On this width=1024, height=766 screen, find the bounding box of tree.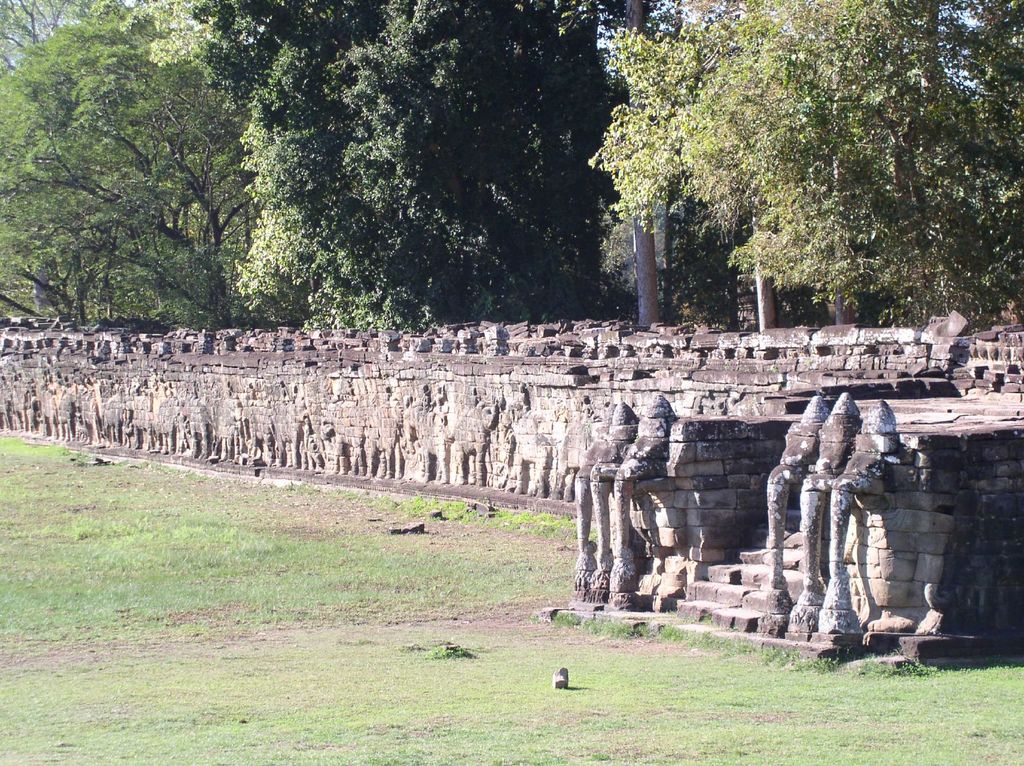
Bounding box: bbox=(1, 0, 578, 326).
